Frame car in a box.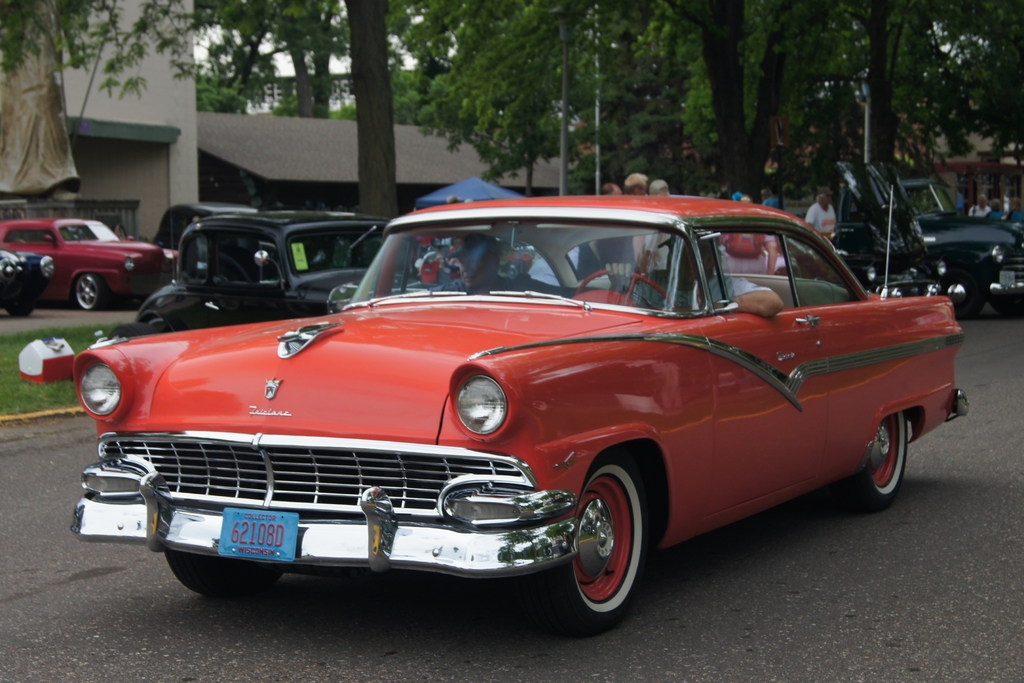
<bbox>0, 215, 177, 310</bbox>.
